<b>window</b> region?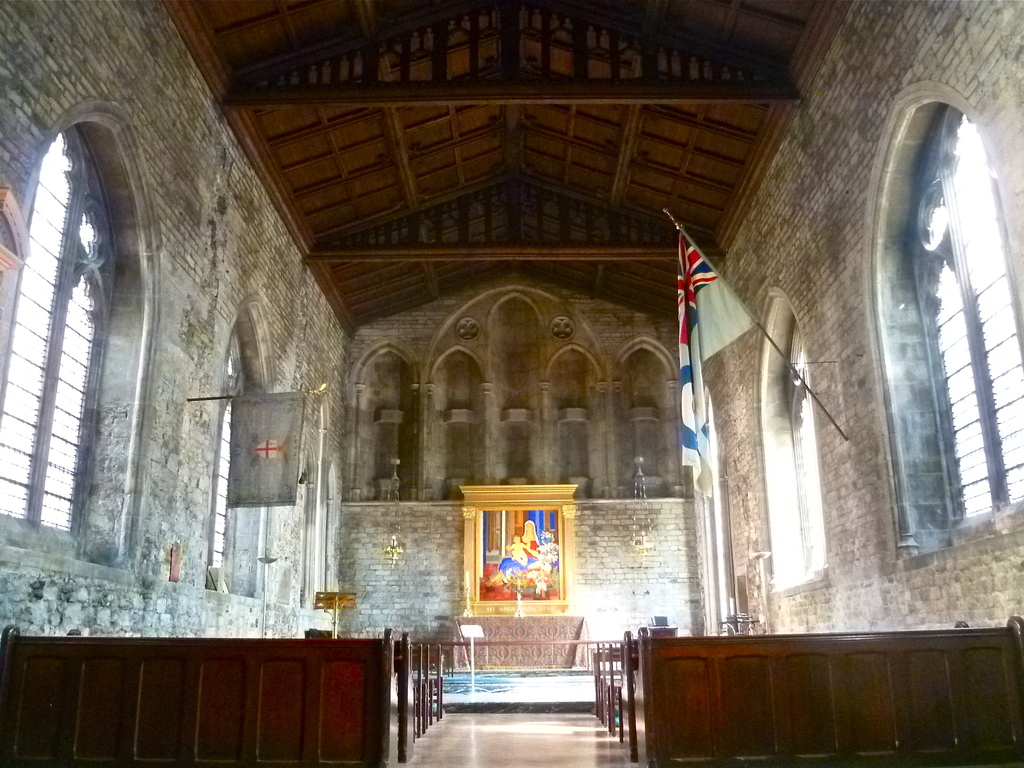
x1=212 y1=303 x2=271 y2=591
